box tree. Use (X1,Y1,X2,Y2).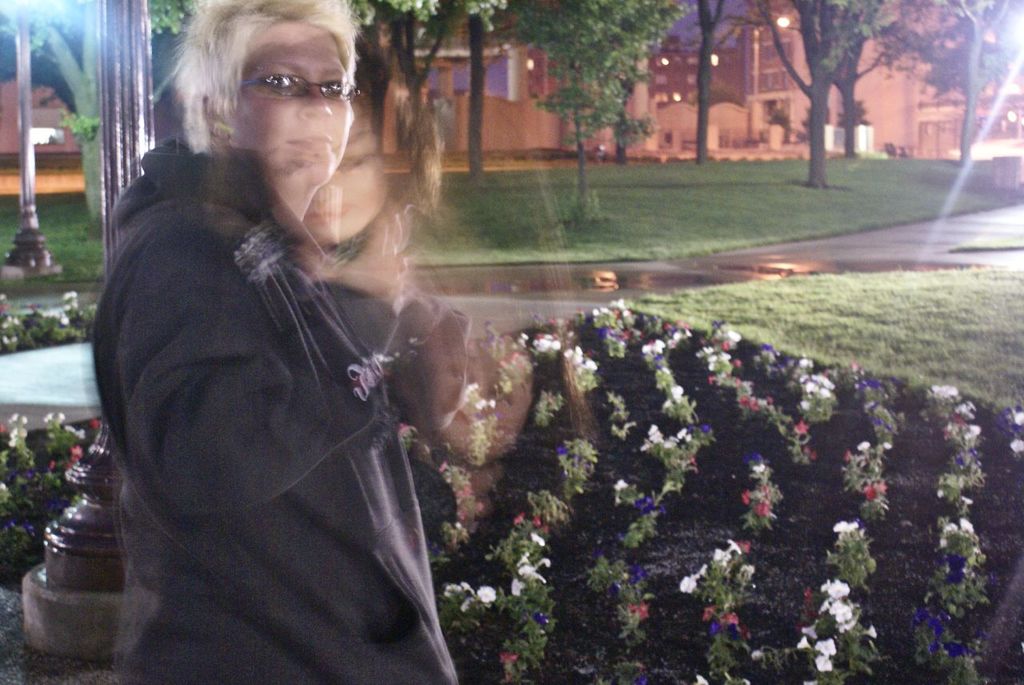
(458,0,511,177).
